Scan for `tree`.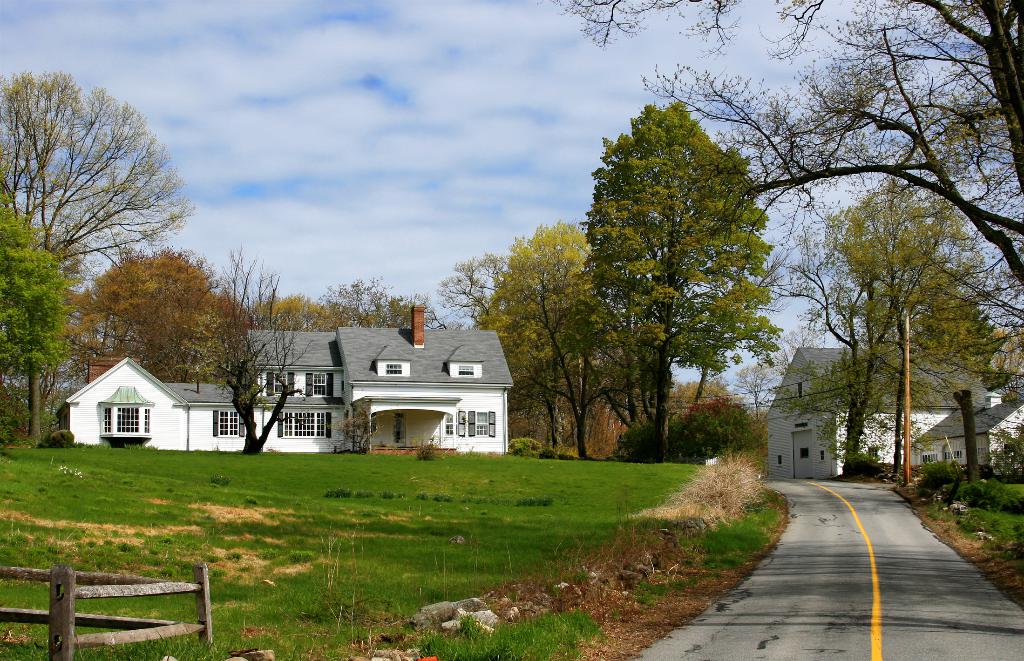
Scan result: crop(788, 171, 1008, 466).
